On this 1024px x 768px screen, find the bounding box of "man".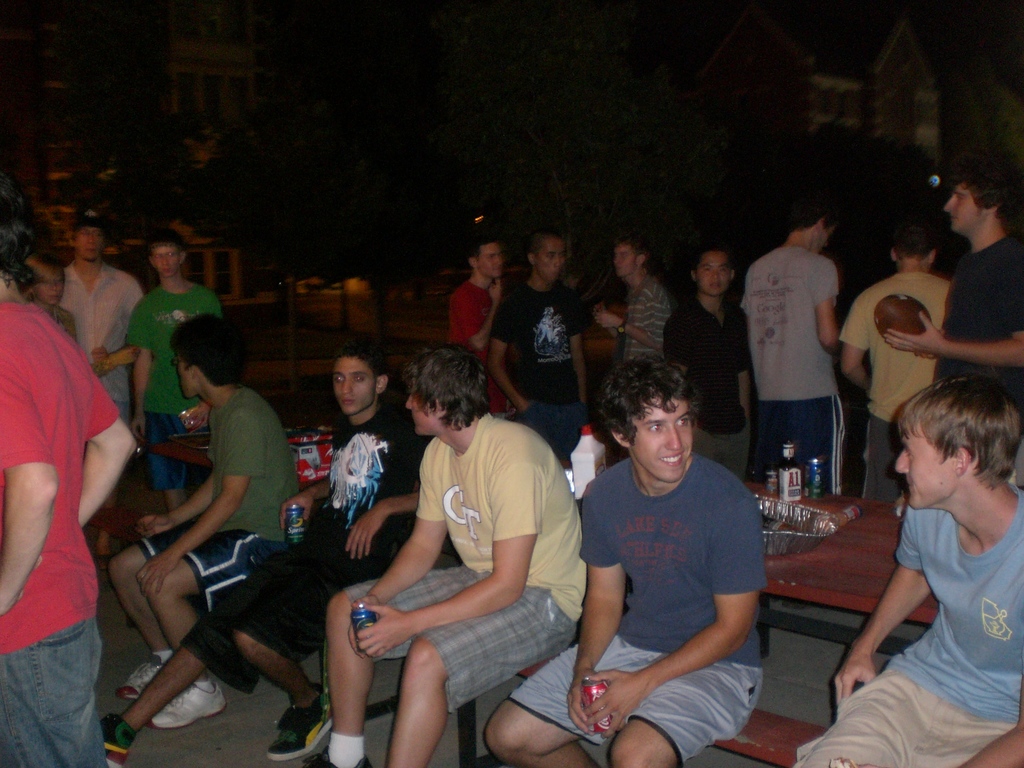
Bounding box: box(134, 230, 224, 513).
